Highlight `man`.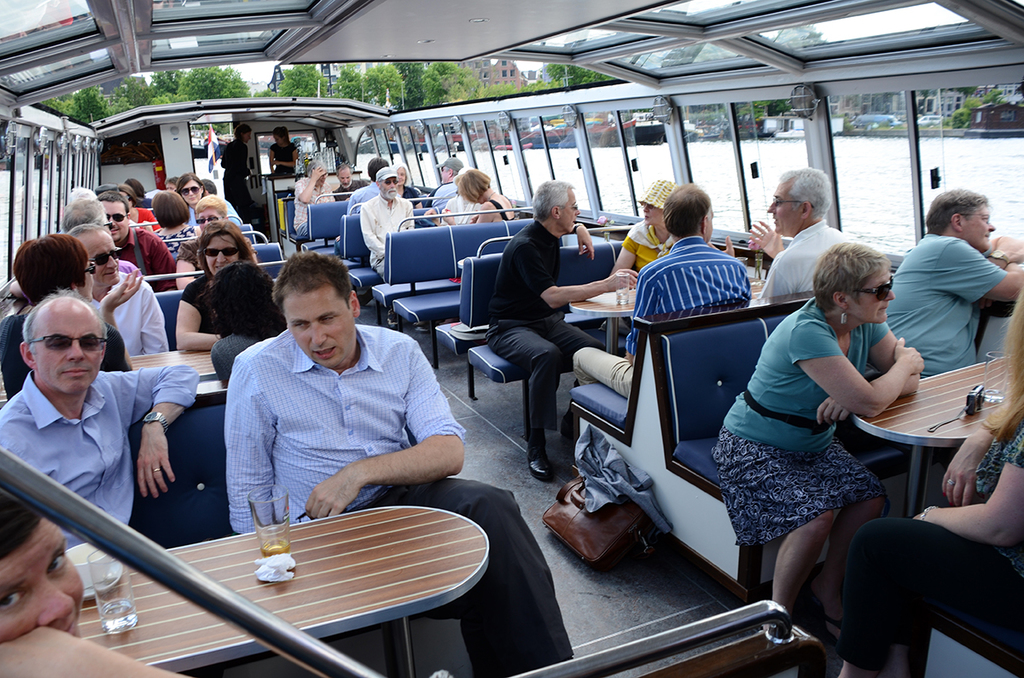
Highlighted region: {"left": 292, "top": 159, "right": 340, "bottom": 237}.
